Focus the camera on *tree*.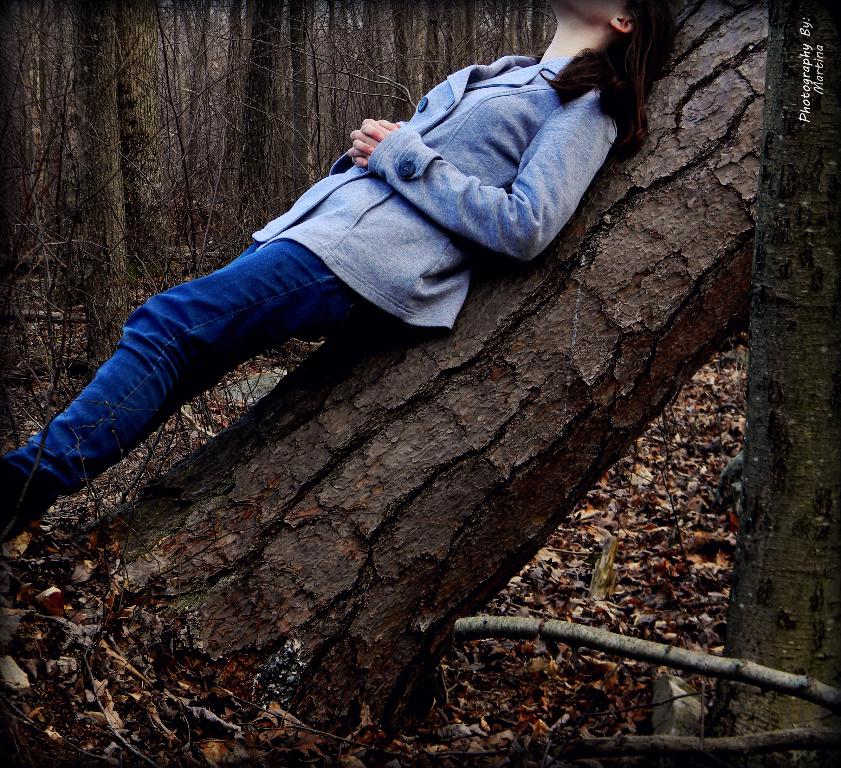
Focus region: locate(714, 0, 840, 767).
